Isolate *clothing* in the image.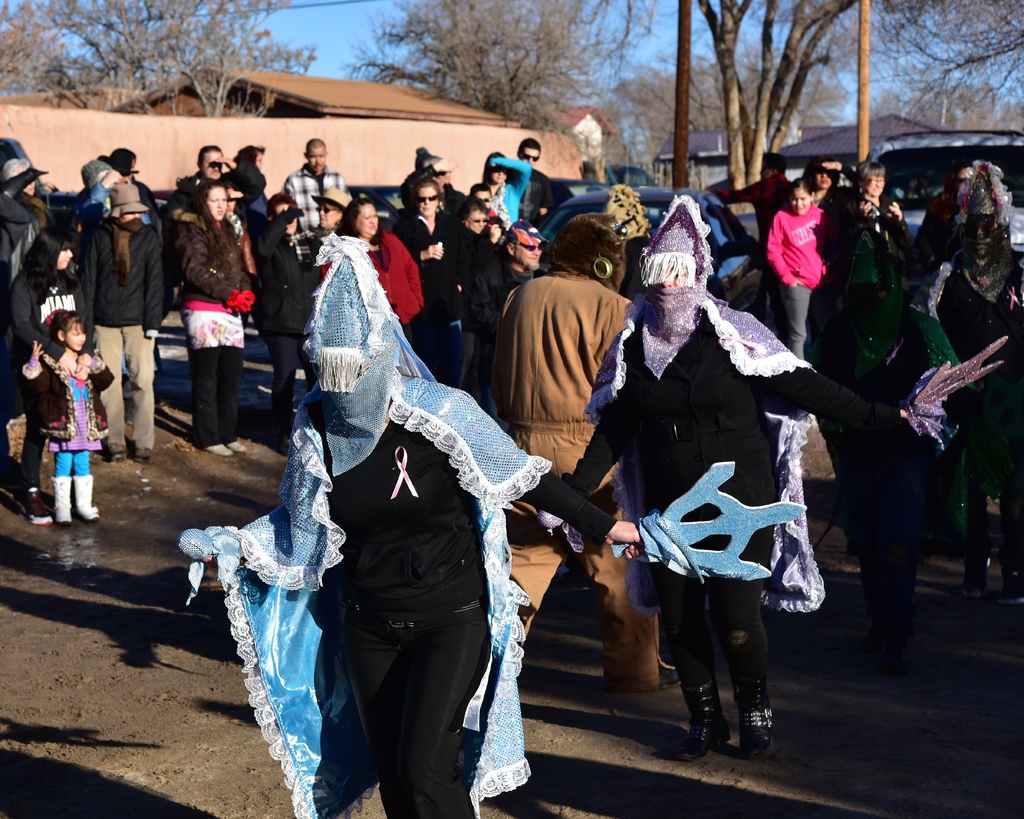
Isolated region: <box>364,232,423,328</box>.
